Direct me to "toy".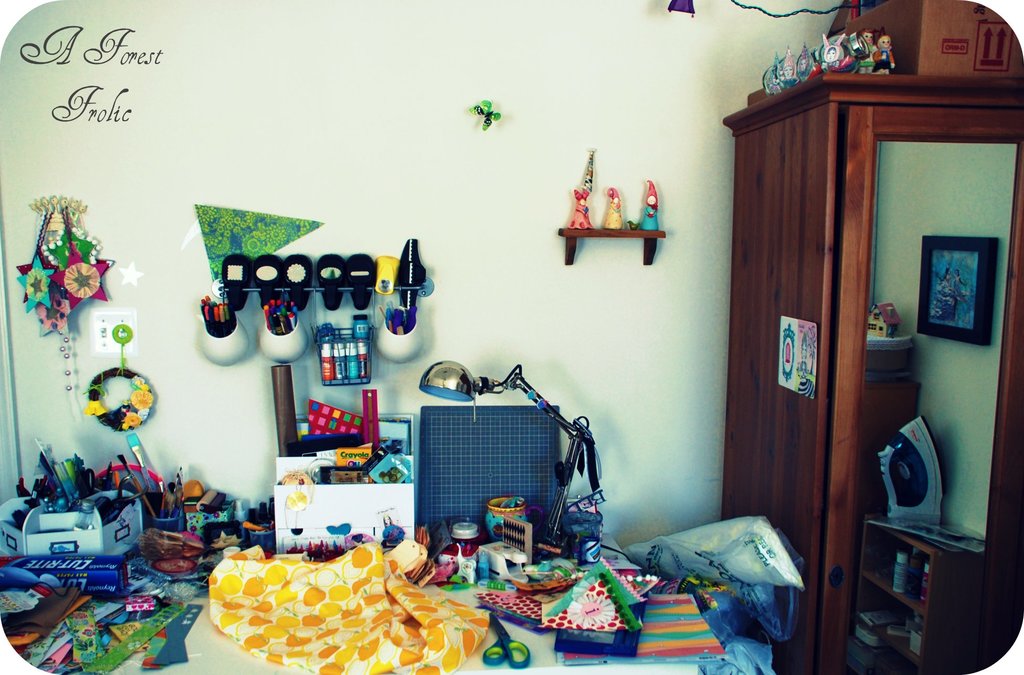
Direction: [570,145,596,229].
